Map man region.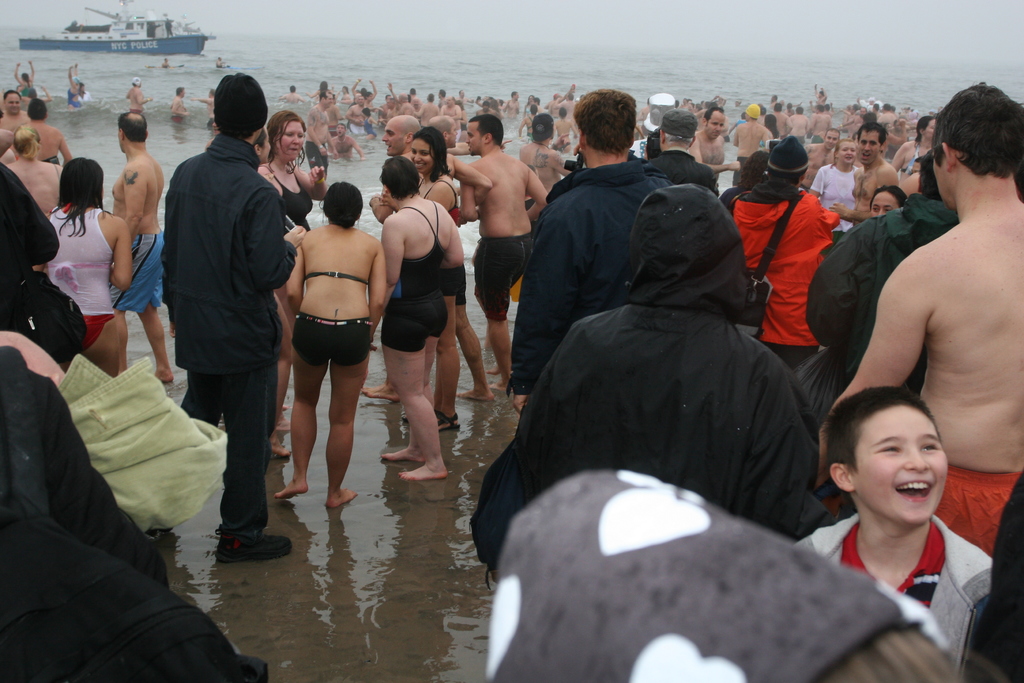
Mapped to [x1=329, y1=128, x2=365, y2=158].
